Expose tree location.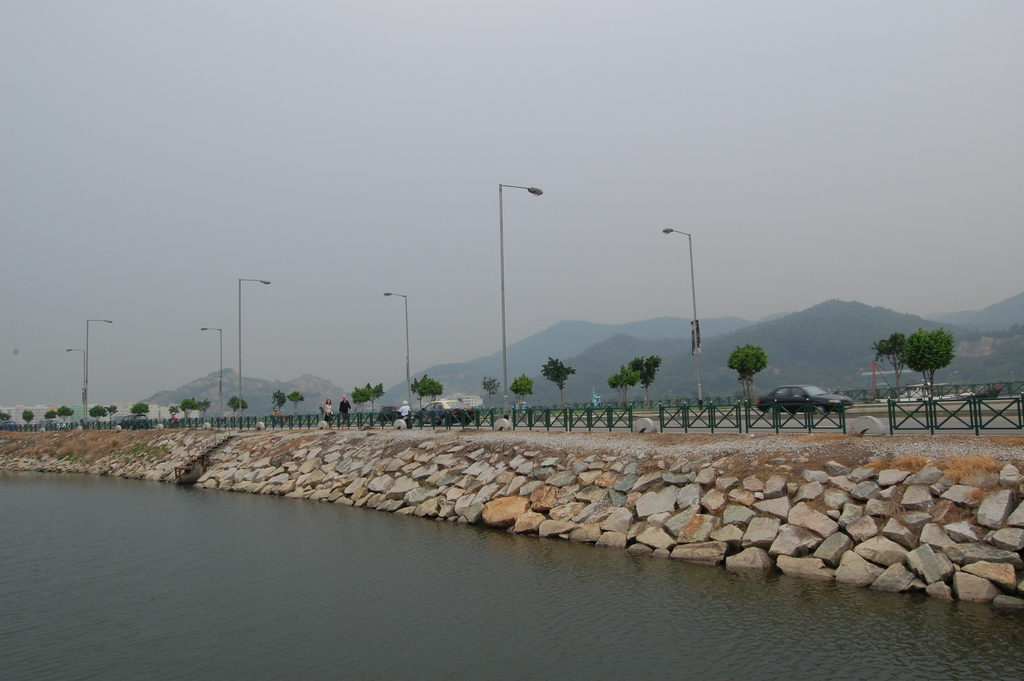
Exposed at <region>360, 382, 387, 415</region>.
